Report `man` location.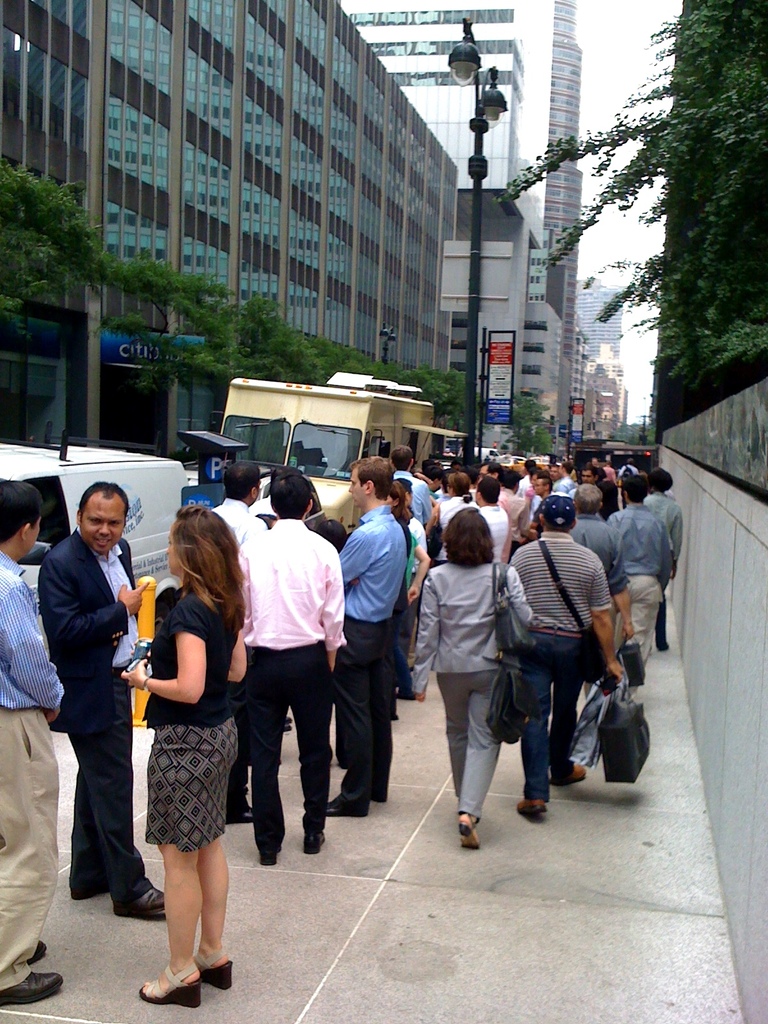
Report: <box>237,474,353,865</box>.
